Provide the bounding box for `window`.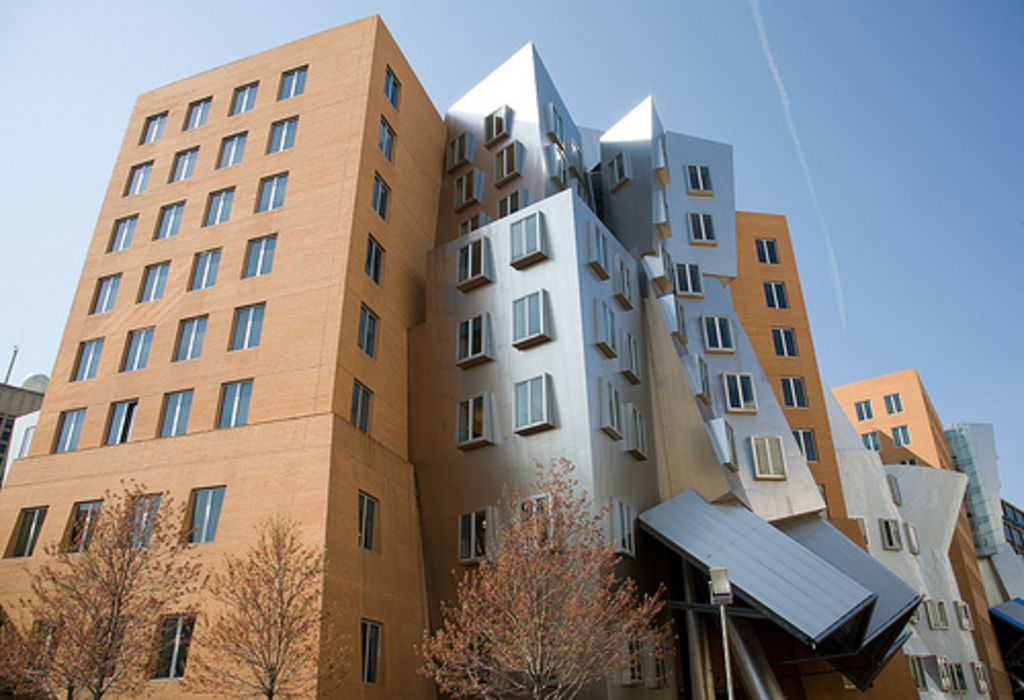
l=487, t=98, r=508, b=145.
